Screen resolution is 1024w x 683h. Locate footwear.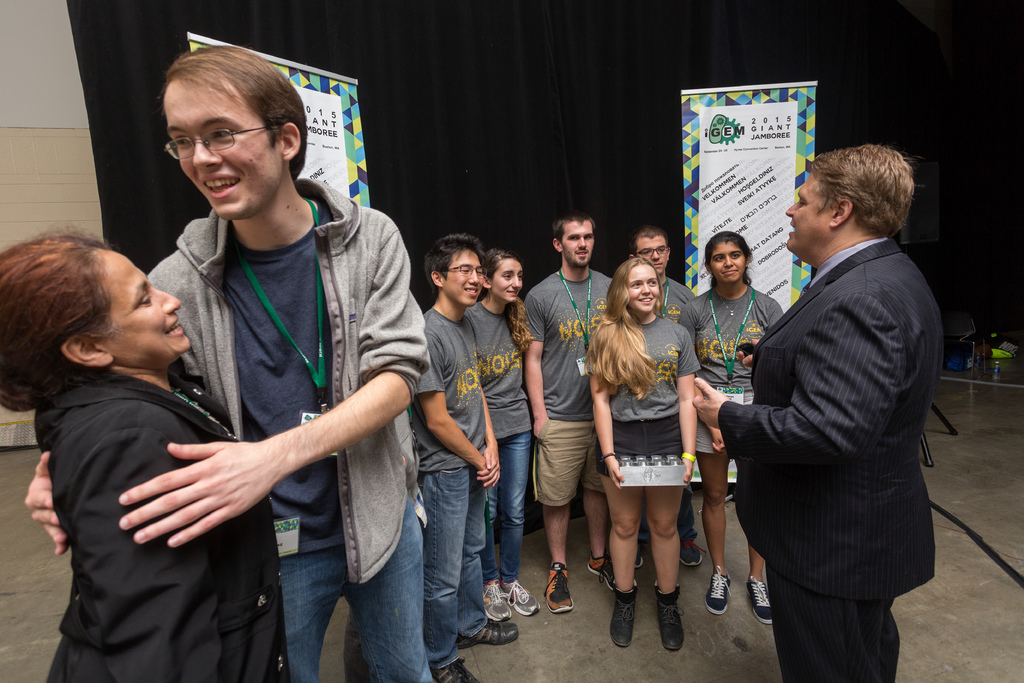
(x1=586, y1=550, x2=616, y2=584).
